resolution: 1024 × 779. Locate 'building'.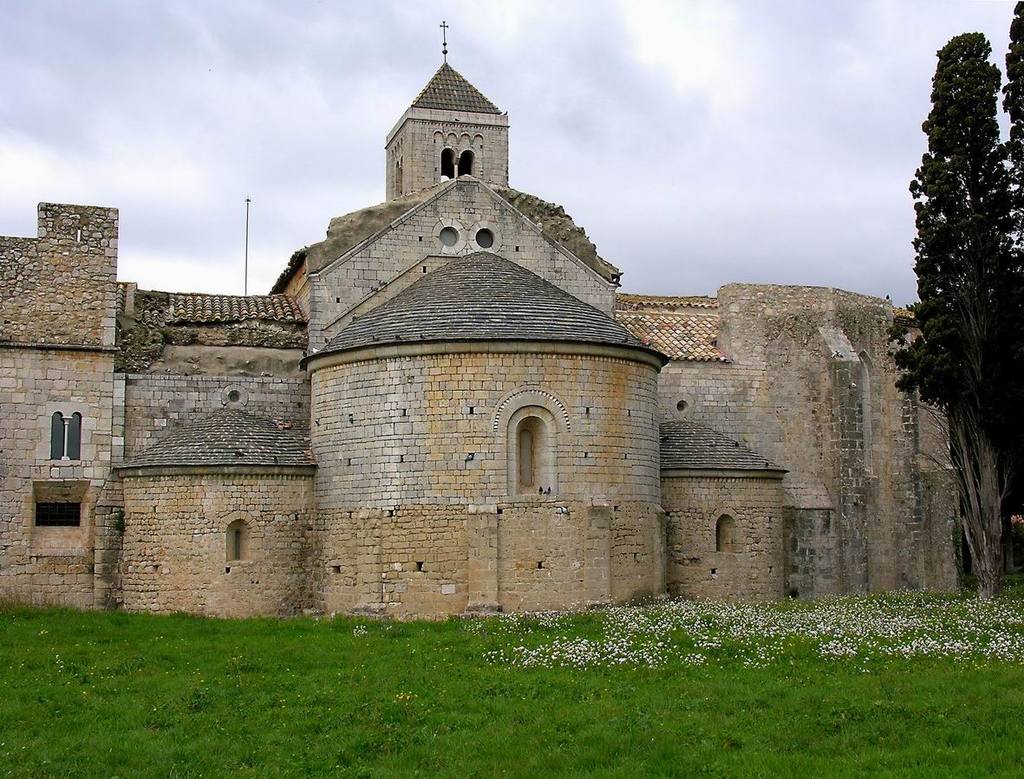
[left=0, top=16, right=960, bottom=616].
